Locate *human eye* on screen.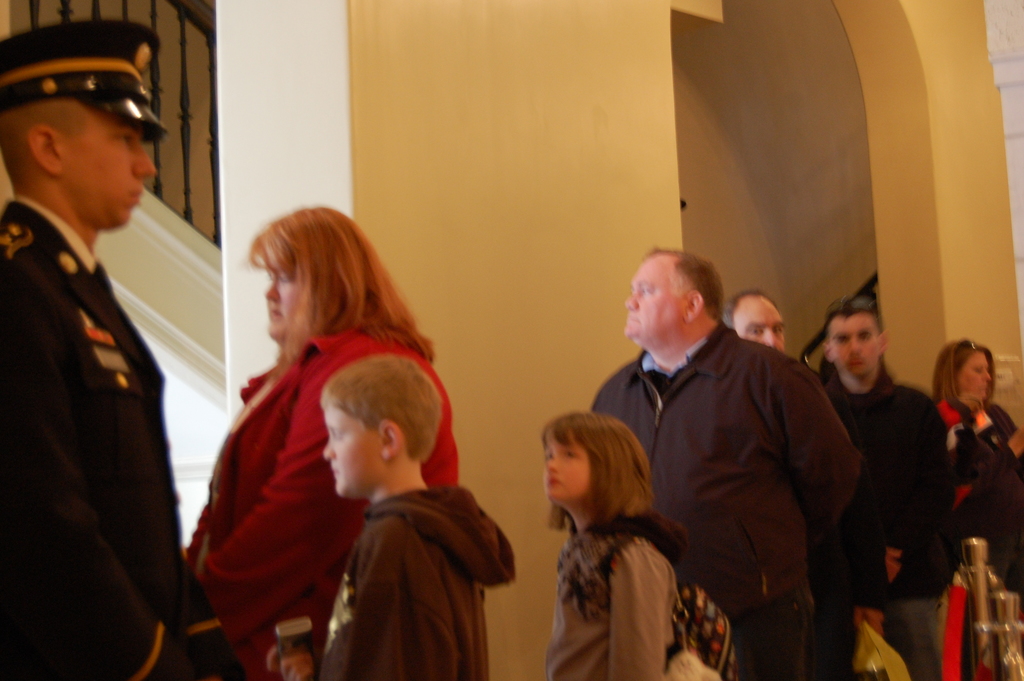
On screen at bbox=[638, 284, 653, 298].
